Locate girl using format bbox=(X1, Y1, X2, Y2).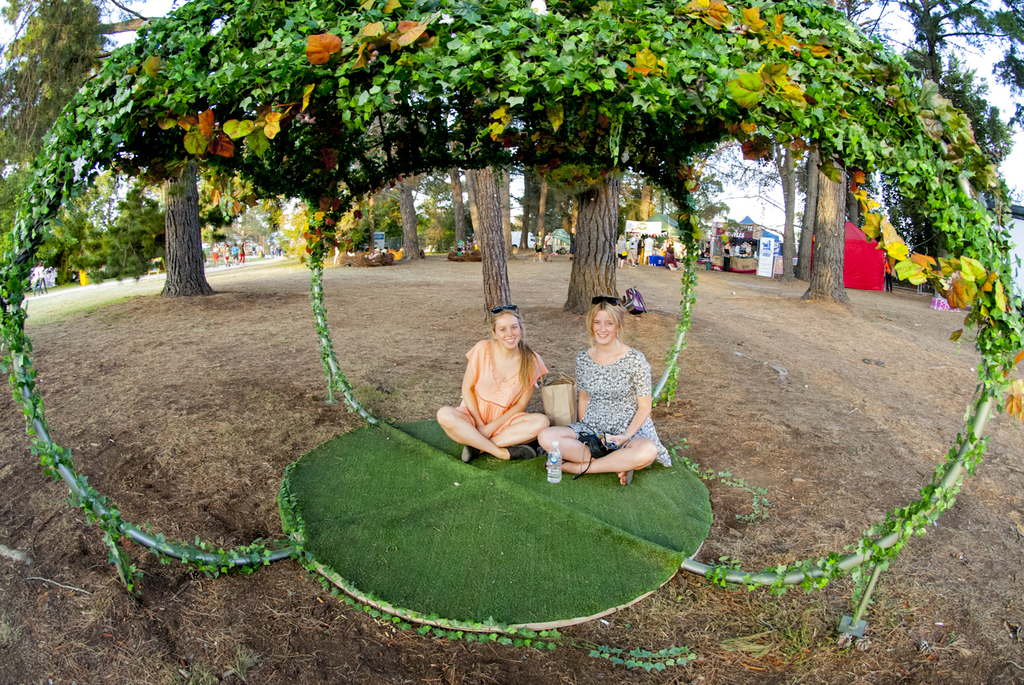
bbox=(539, 298, 672, 484).
